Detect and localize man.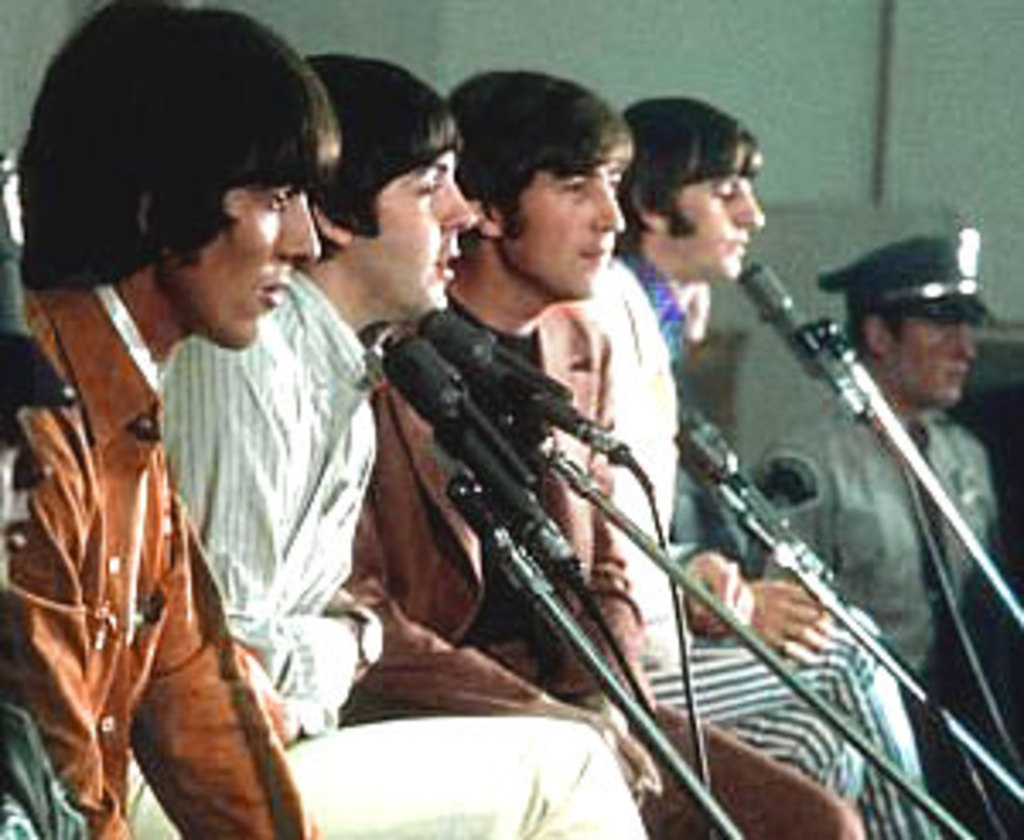
Localized at 751 236 1021 717.
